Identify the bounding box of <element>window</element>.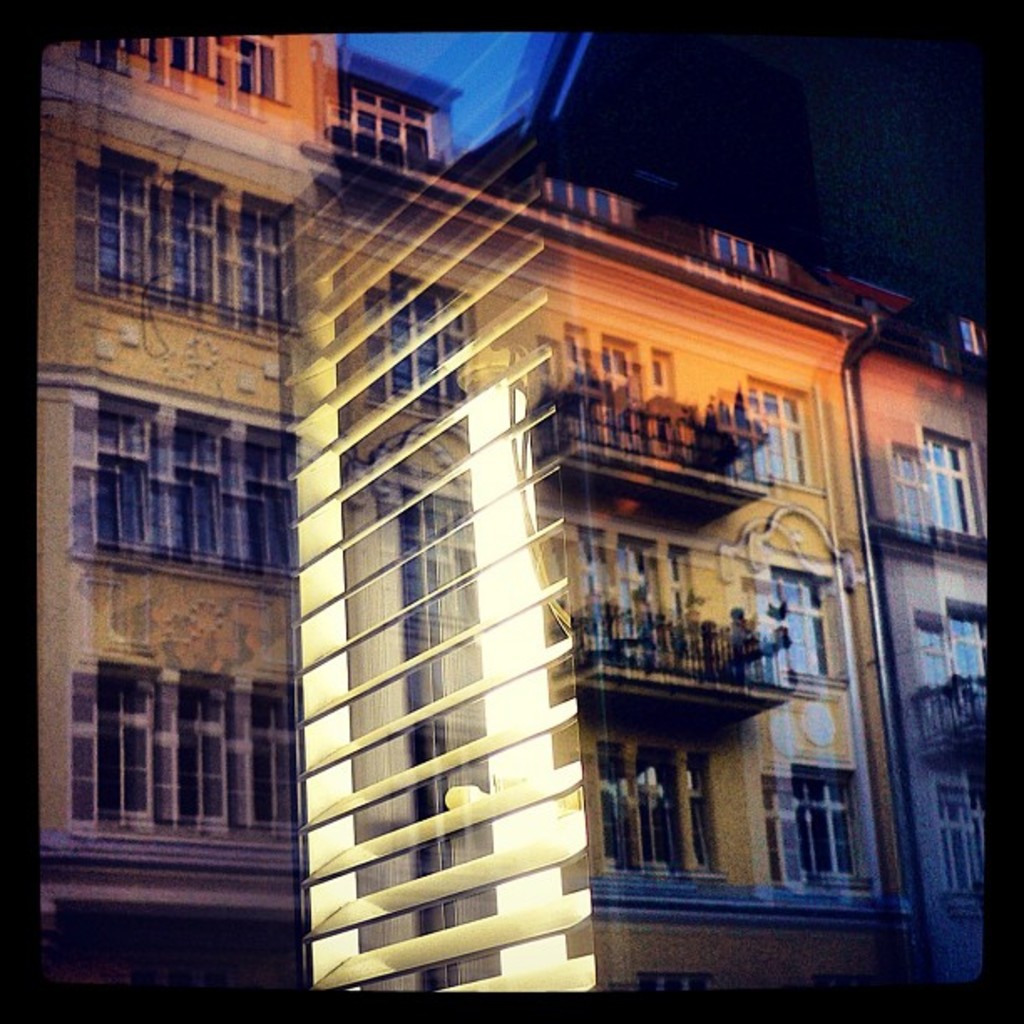
82 32 296 95.
